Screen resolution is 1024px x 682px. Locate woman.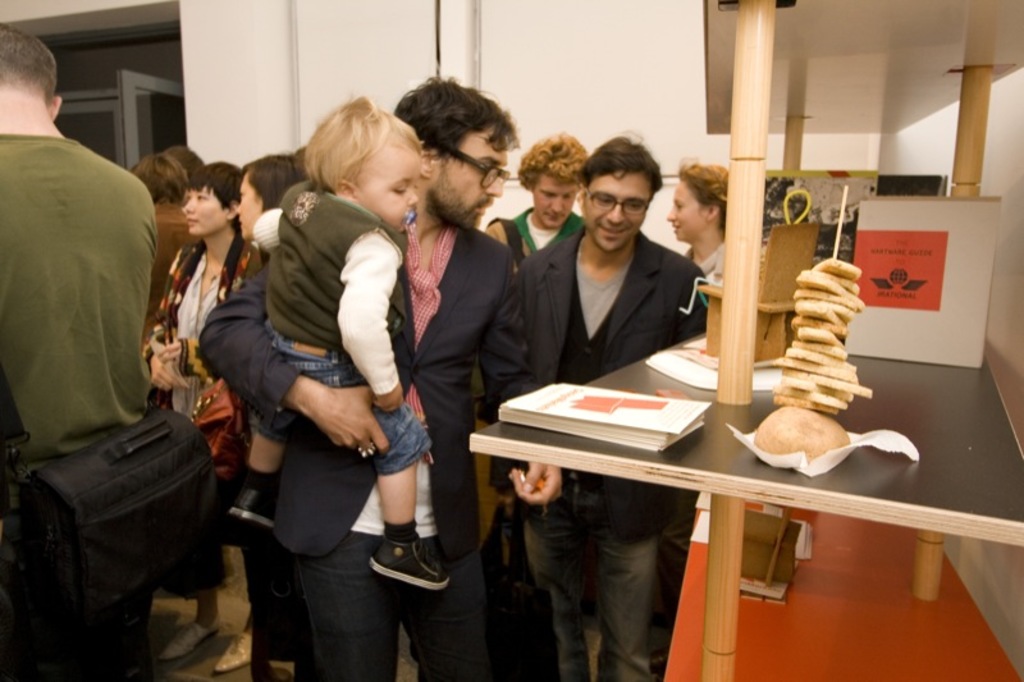
Rect(224, 155, 326, 681).
